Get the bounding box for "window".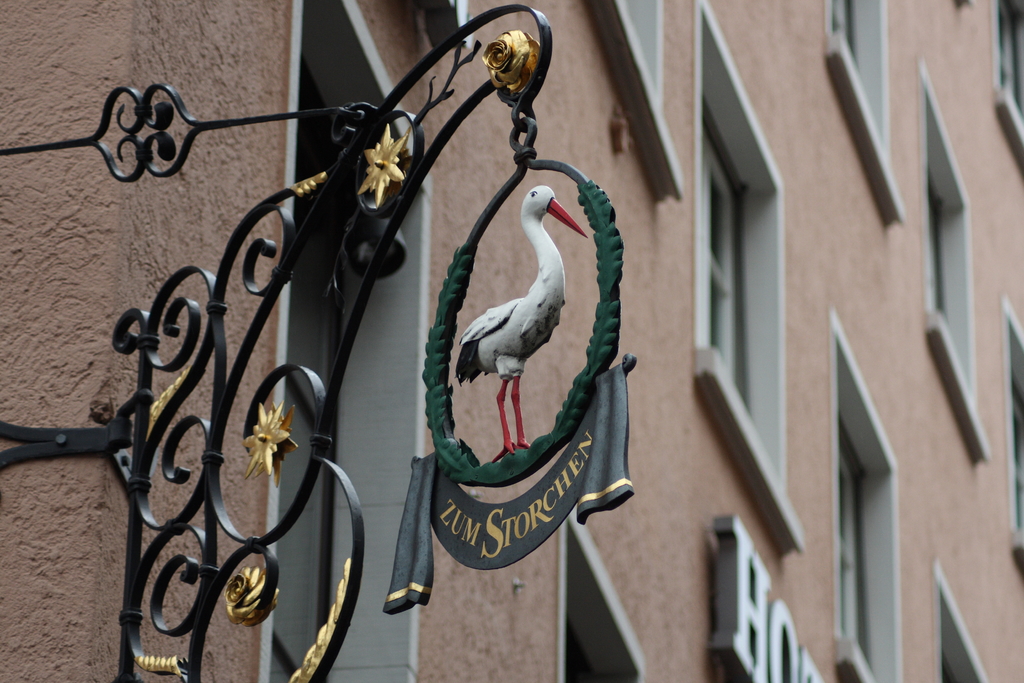
select_region(998, 297, 1023, 567).
